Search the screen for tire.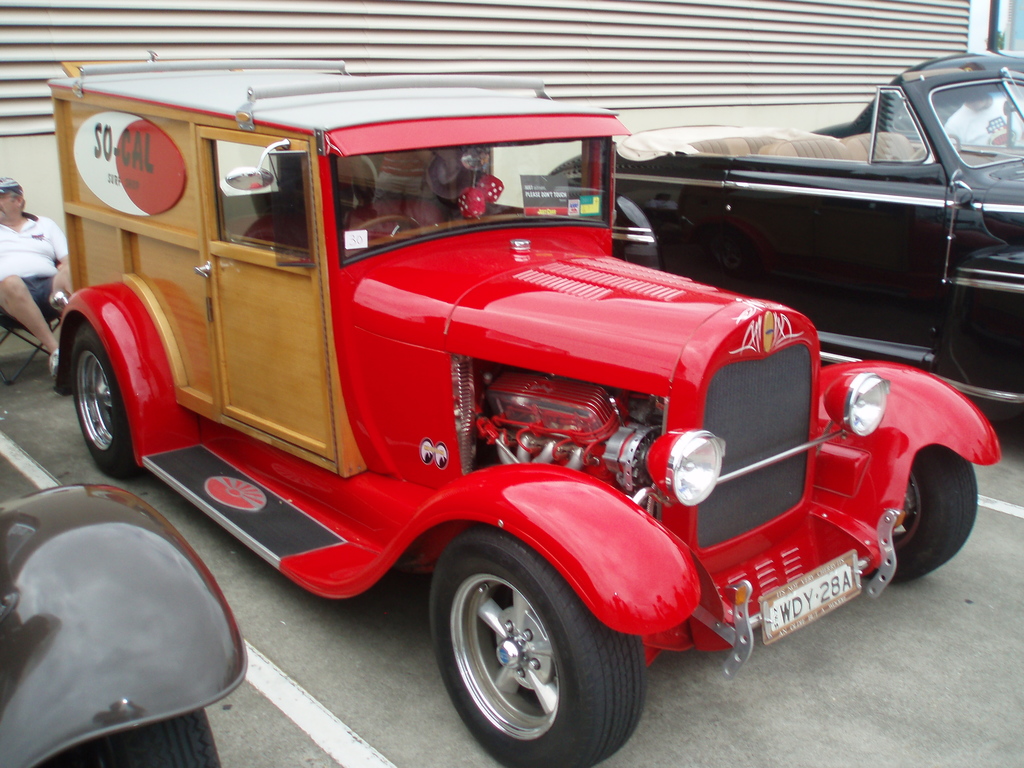
Found at detection(68, 318, 145, 479).
